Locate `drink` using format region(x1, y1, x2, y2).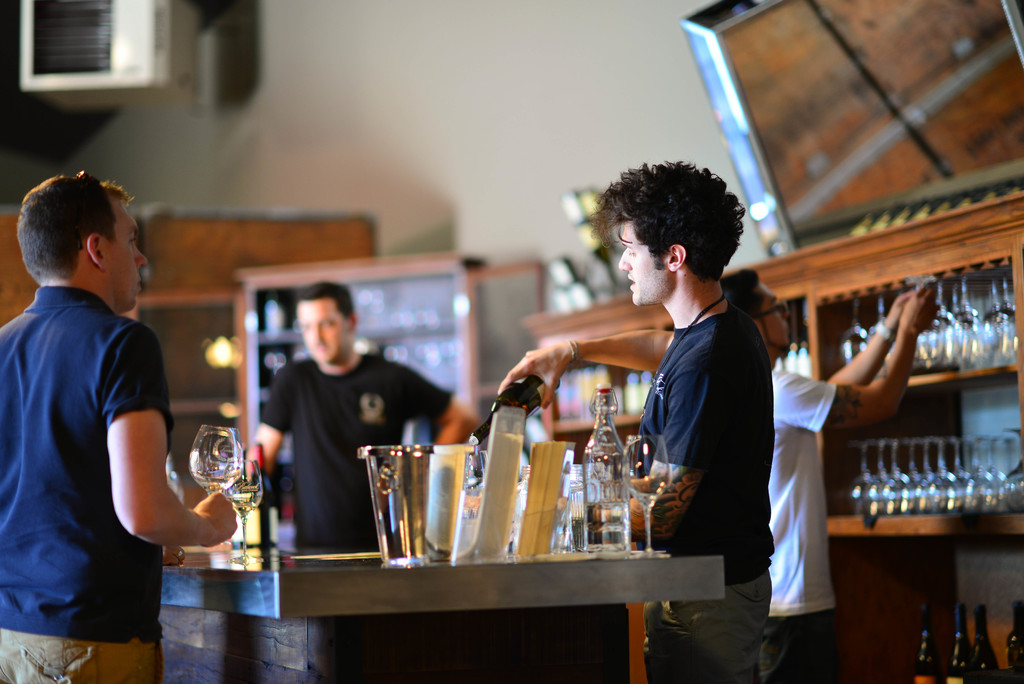
region(352, 423, 467, 581).
